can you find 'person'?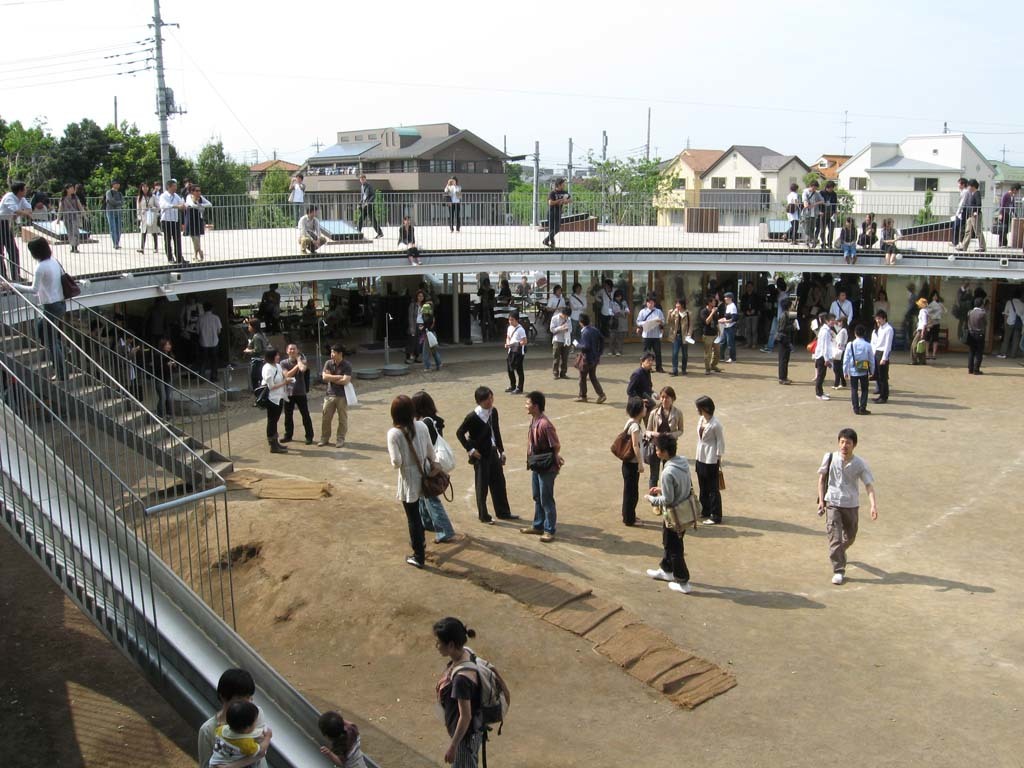
Yes, bounding box: [841, 326, 876, 410].
